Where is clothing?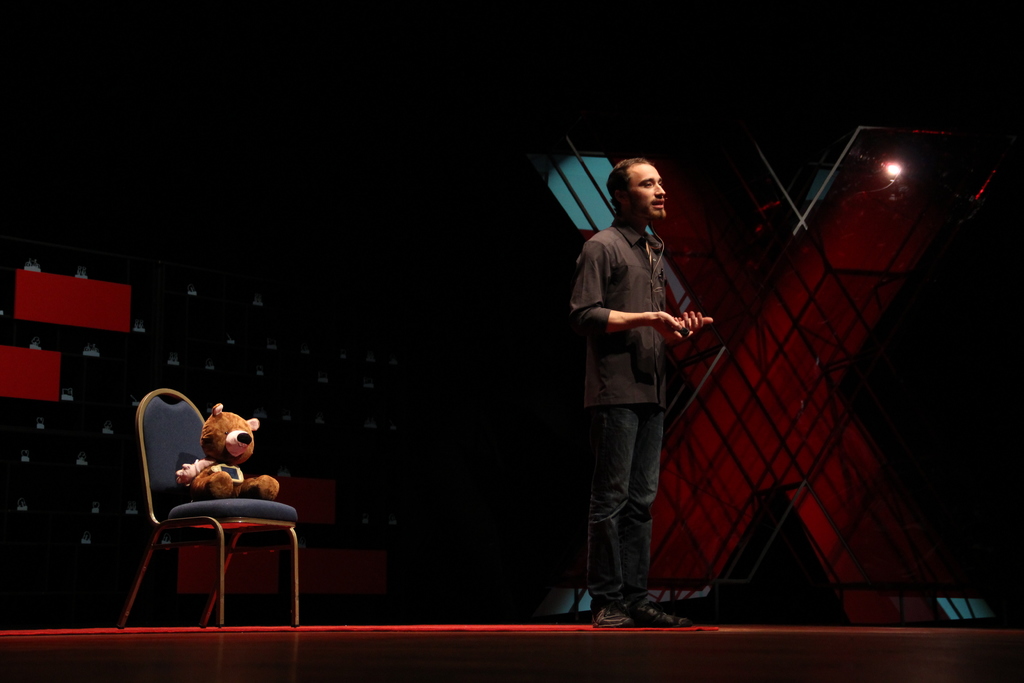
[x1=576, y1=208, x2=701, y2=603].
